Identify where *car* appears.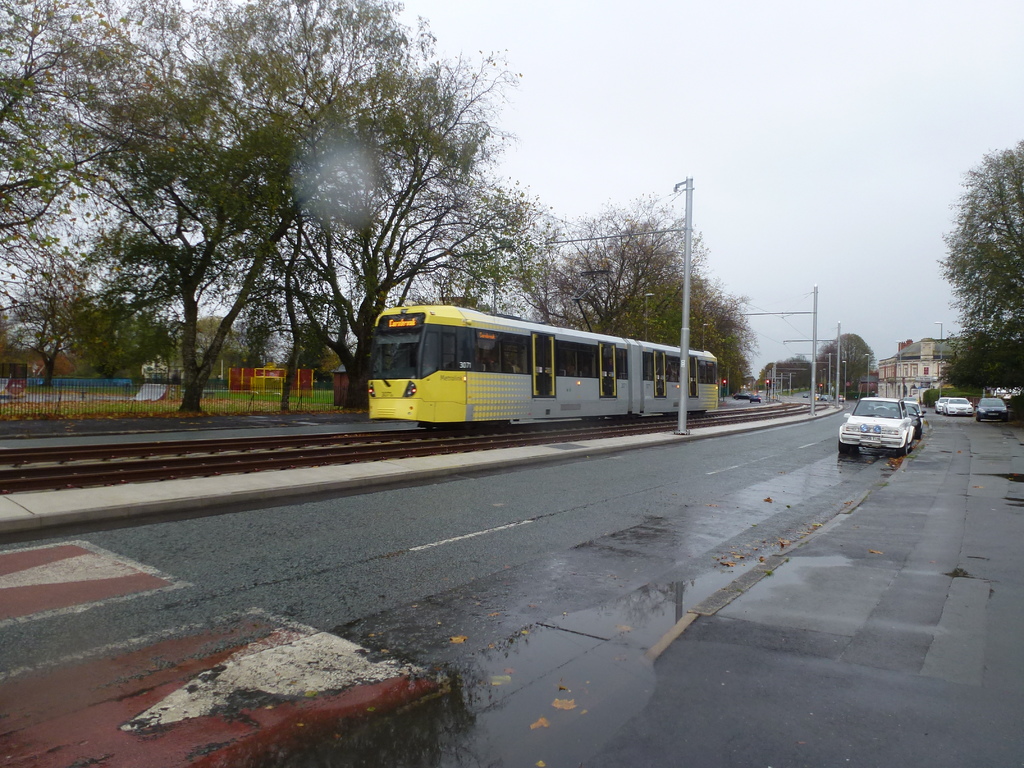
Appears at 936,396,950,415.
